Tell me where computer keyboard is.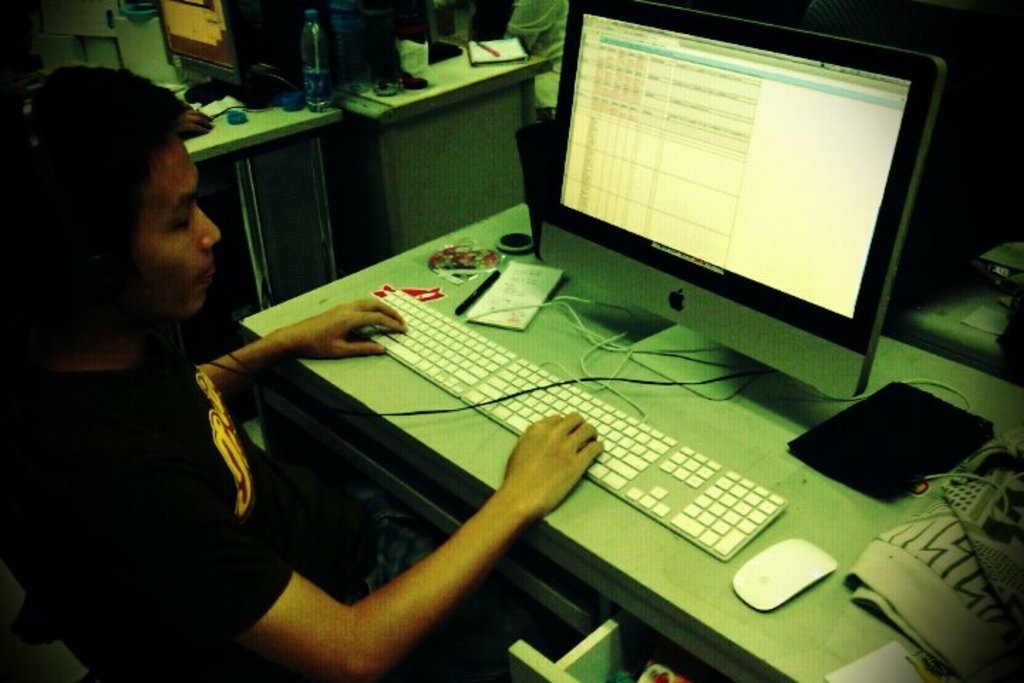
computer keyboard is at [459,351,785,562].
